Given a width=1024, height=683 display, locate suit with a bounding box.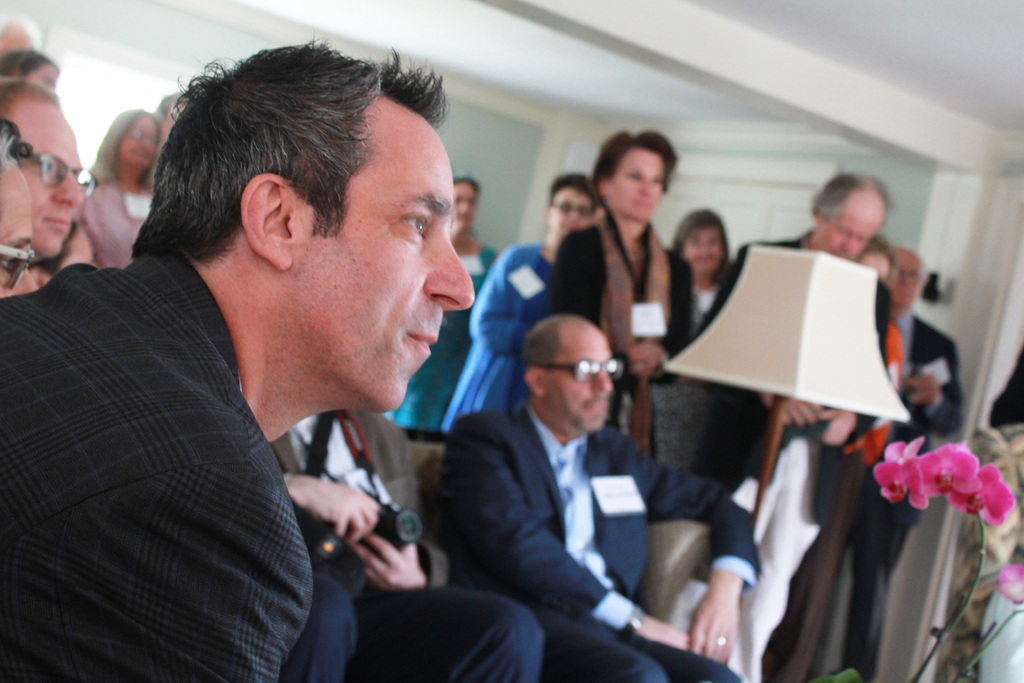
Located: bbox=[268, 411, 543, 682].
